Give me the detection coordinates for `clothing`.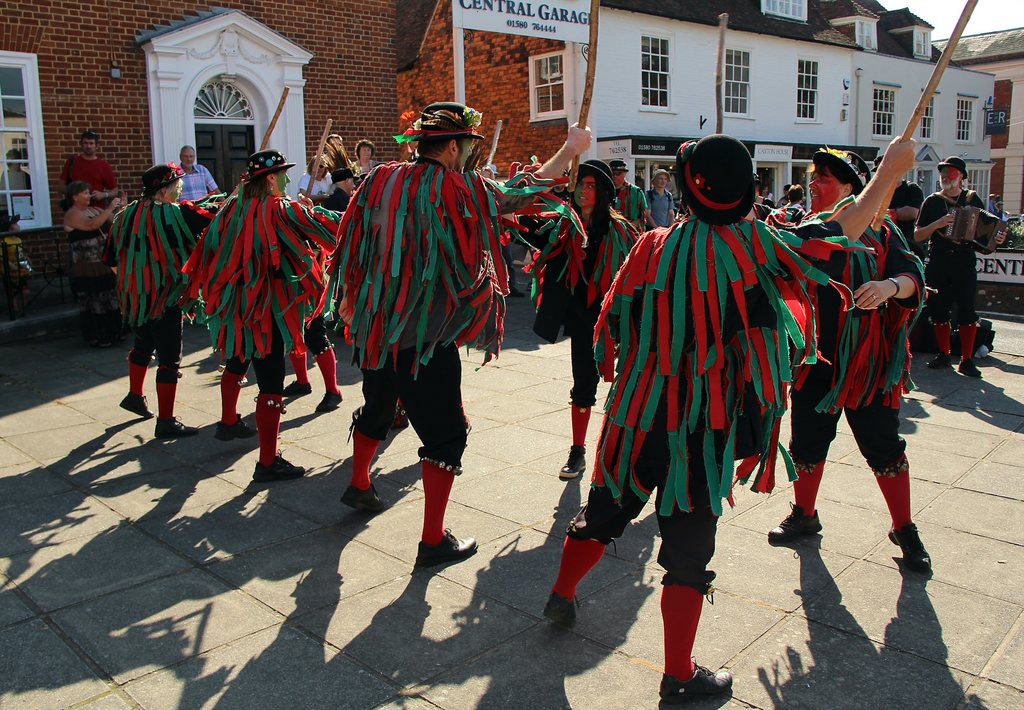
left=349, top=157, right=561, bottom=472.
